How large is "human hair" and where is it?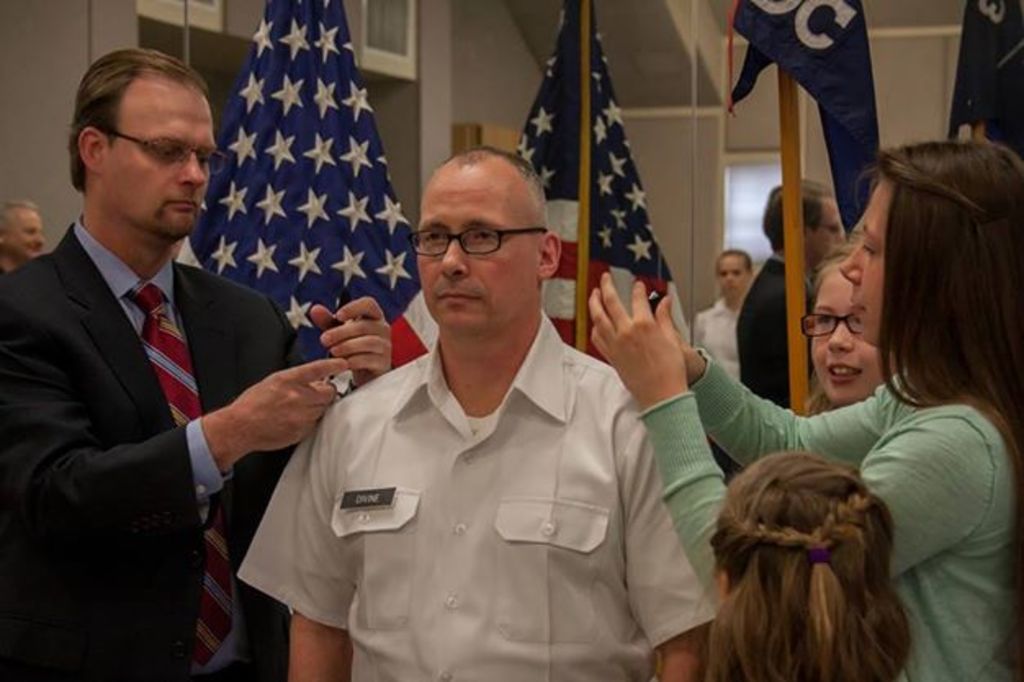
Bounding box: [67,46,211,198].
